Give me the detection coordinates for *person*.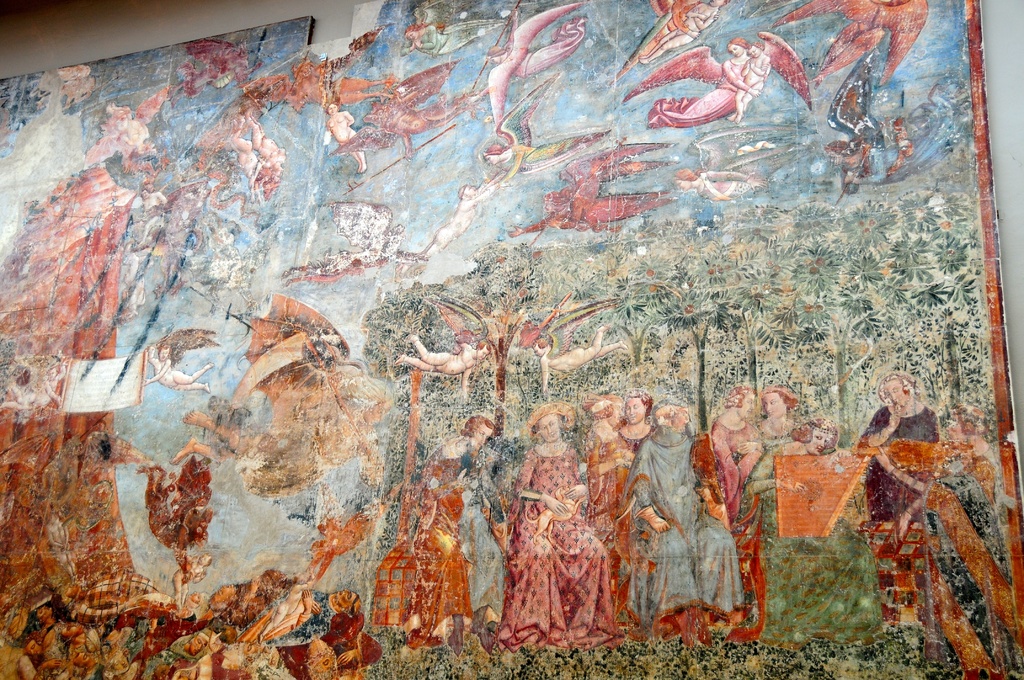
crop(671, 35, 776, 129).
